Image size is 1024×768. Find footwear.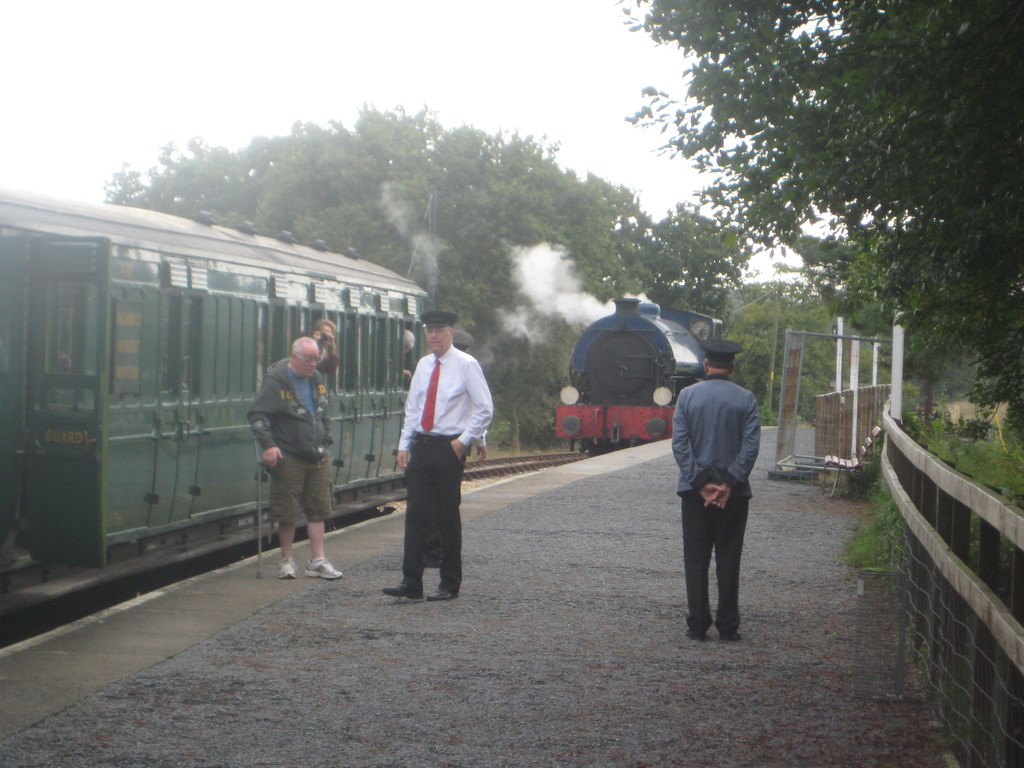
{"left": 304, "top": 557, "right": 342, "bottom": 578}.
